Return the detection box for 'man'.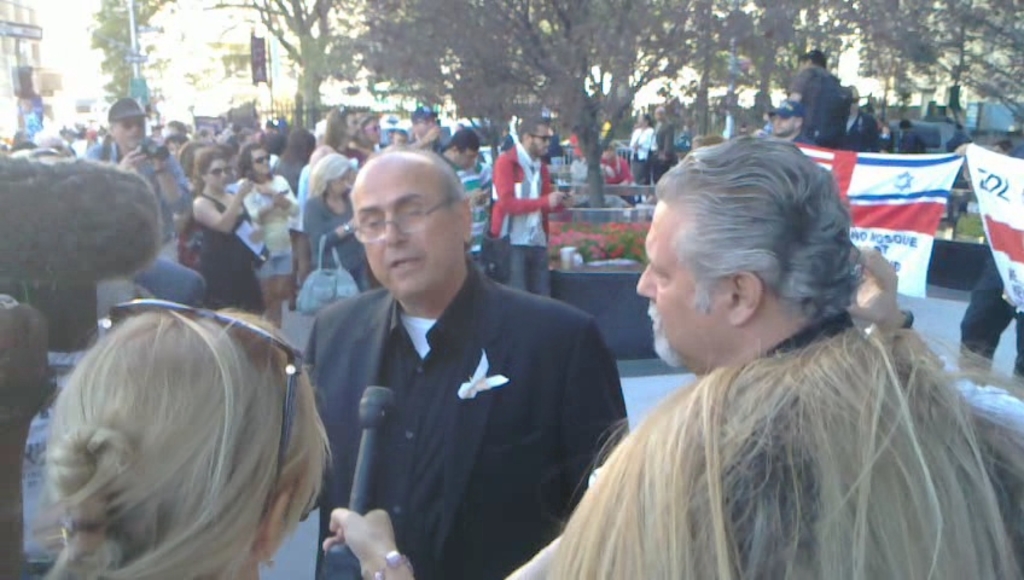
<bbox>356, 111, 383, 149</bbox>.
